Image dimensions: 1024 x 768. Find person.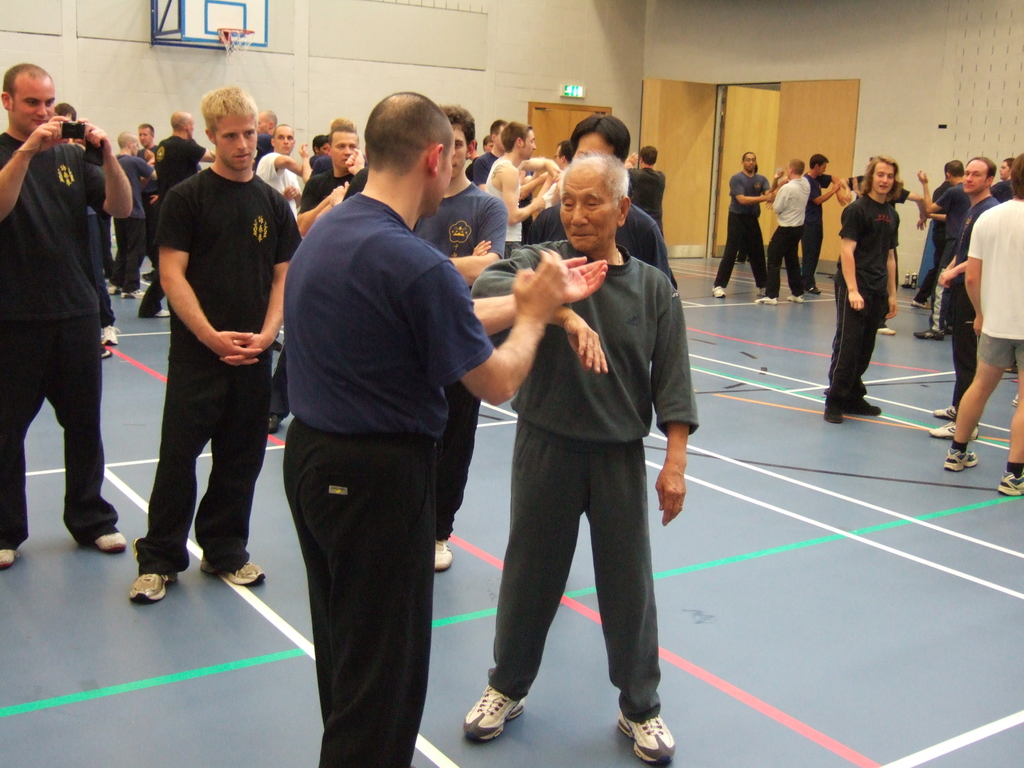
left=710, top=150, right=776, bottom=301.
